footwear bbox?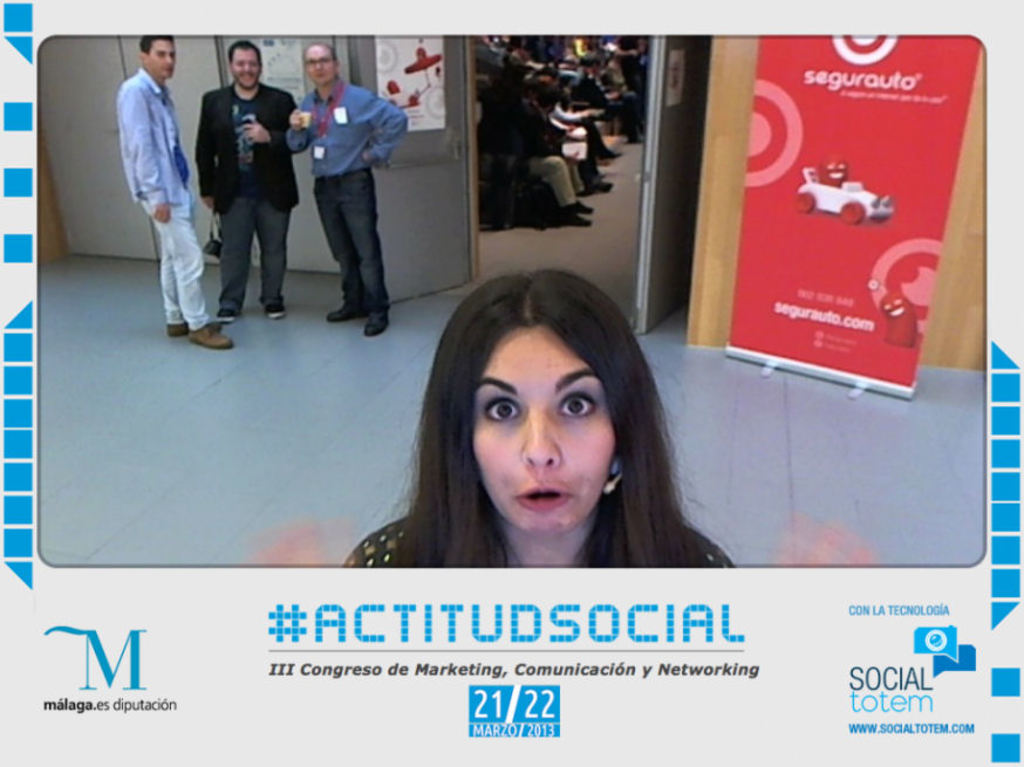
crop(327, 303, 367, 322)
